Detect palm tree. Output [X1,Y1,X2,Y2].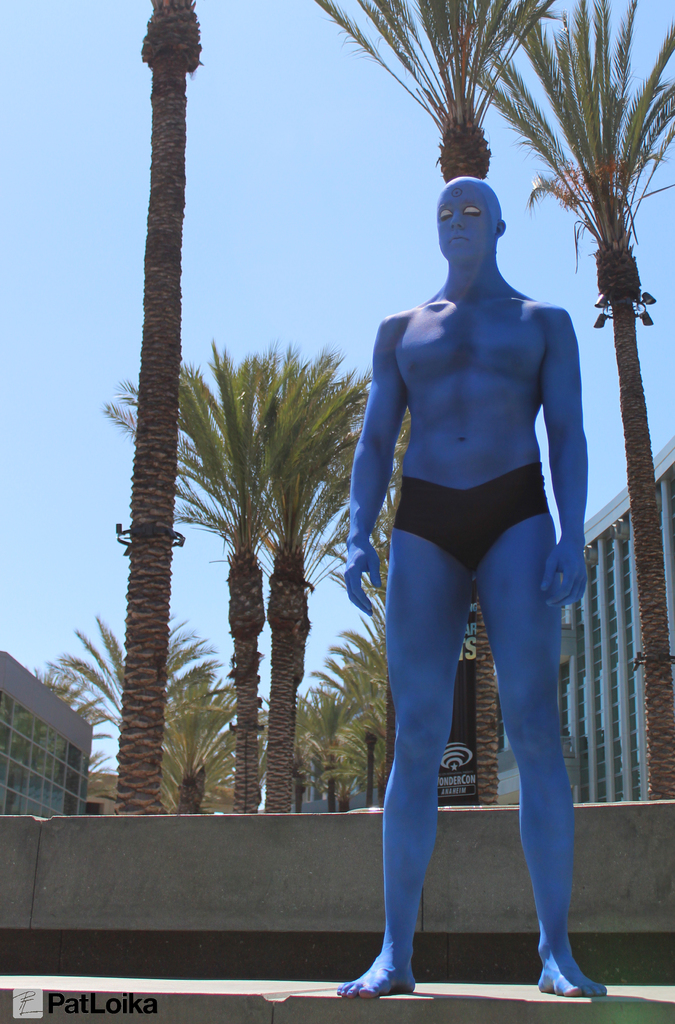
[327,3,499,181].
